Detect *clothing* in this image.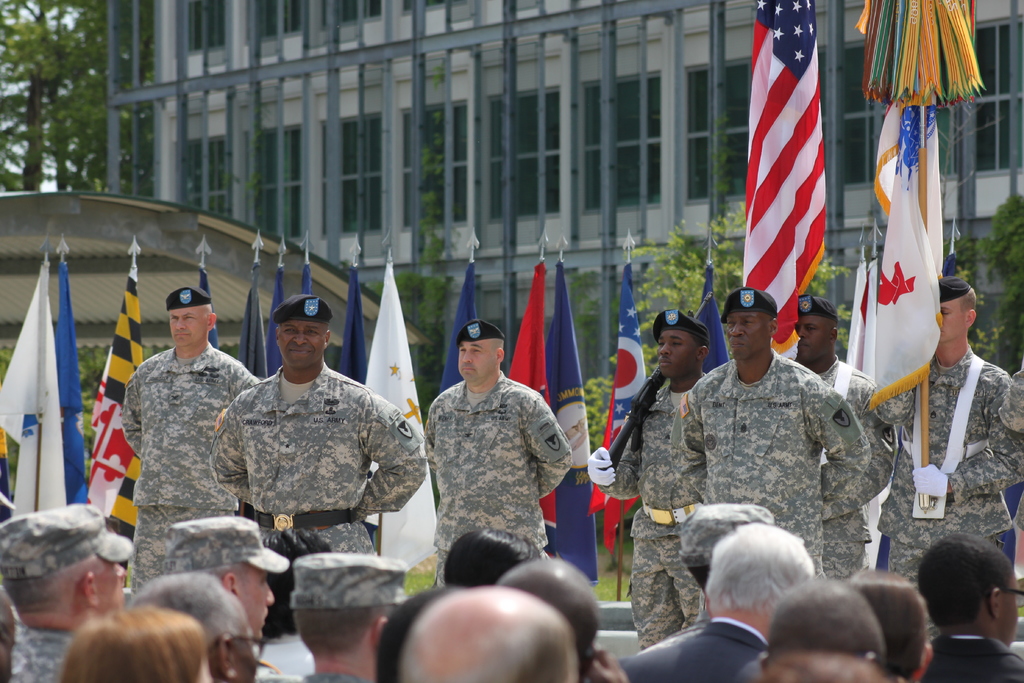
Detection: <box>211,363,430,639</box>.
